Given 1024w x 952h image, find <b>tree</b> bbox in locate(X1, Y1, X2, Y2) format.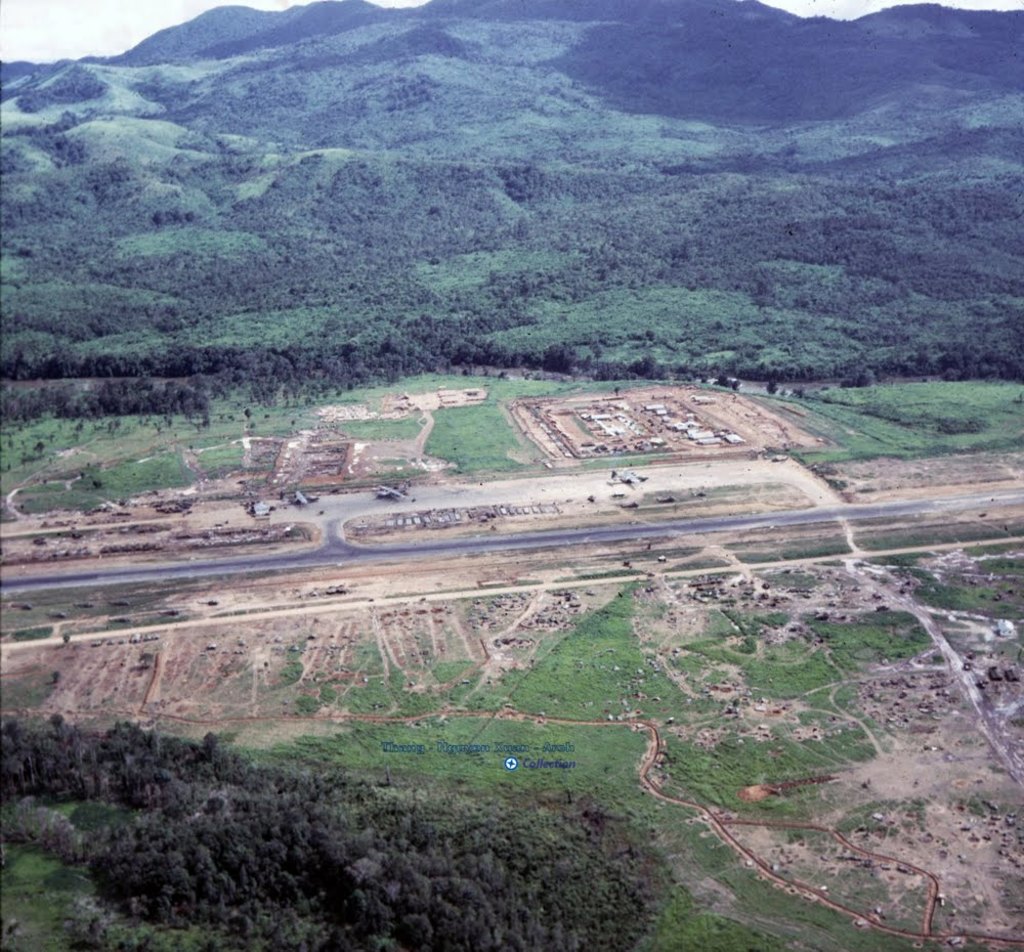
locate(35, 442, 45, 456).
